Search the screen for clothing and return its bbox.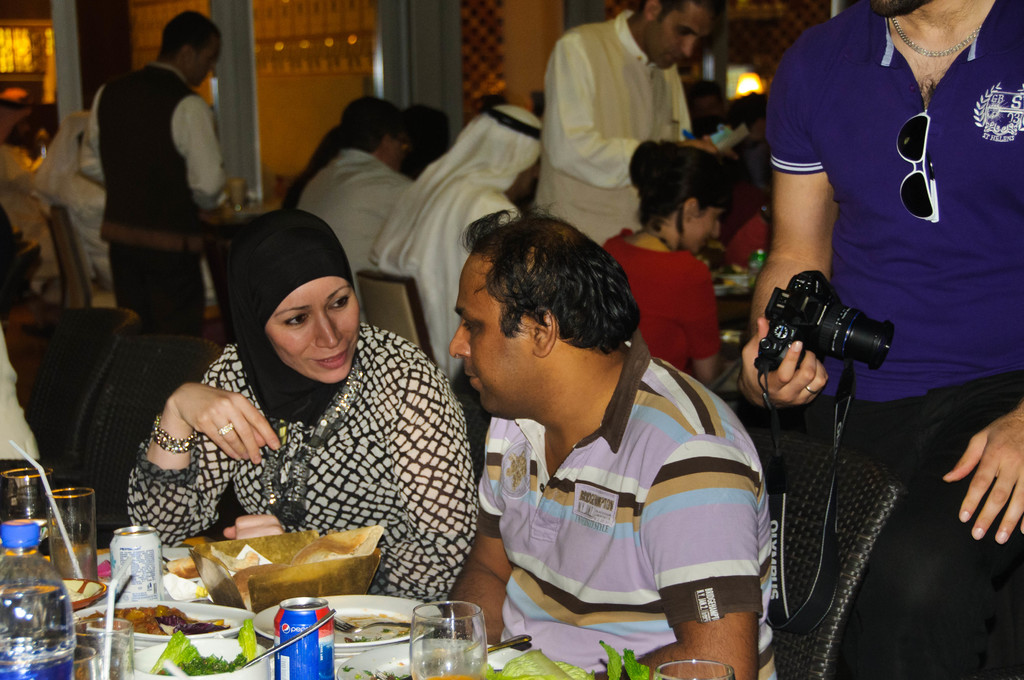
Found: bbox=[140, 279, 486, 603].
